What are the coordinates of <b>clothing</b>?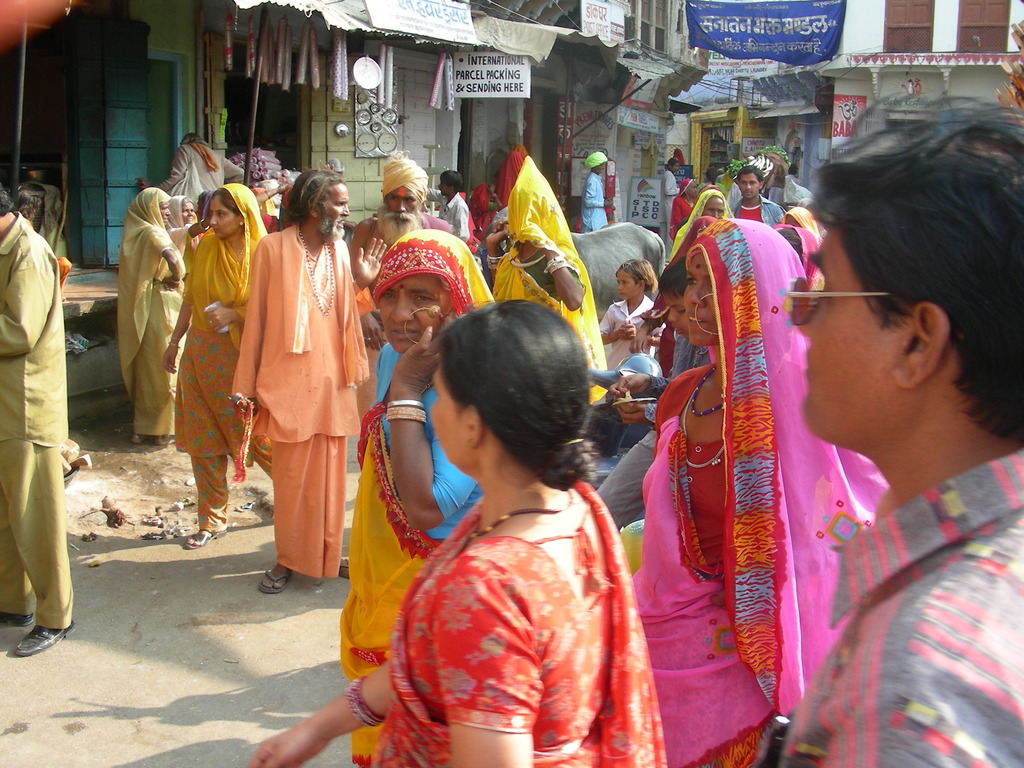
(630,219,887,767).
